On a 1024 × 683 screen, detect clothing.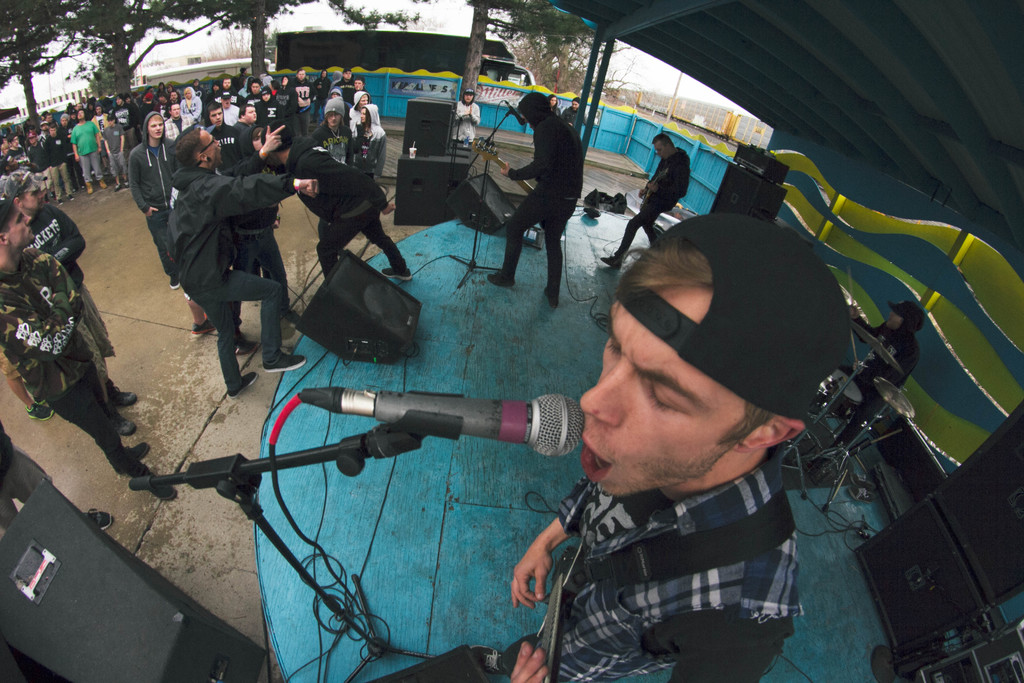
locate(499, 100, 591, 284).
